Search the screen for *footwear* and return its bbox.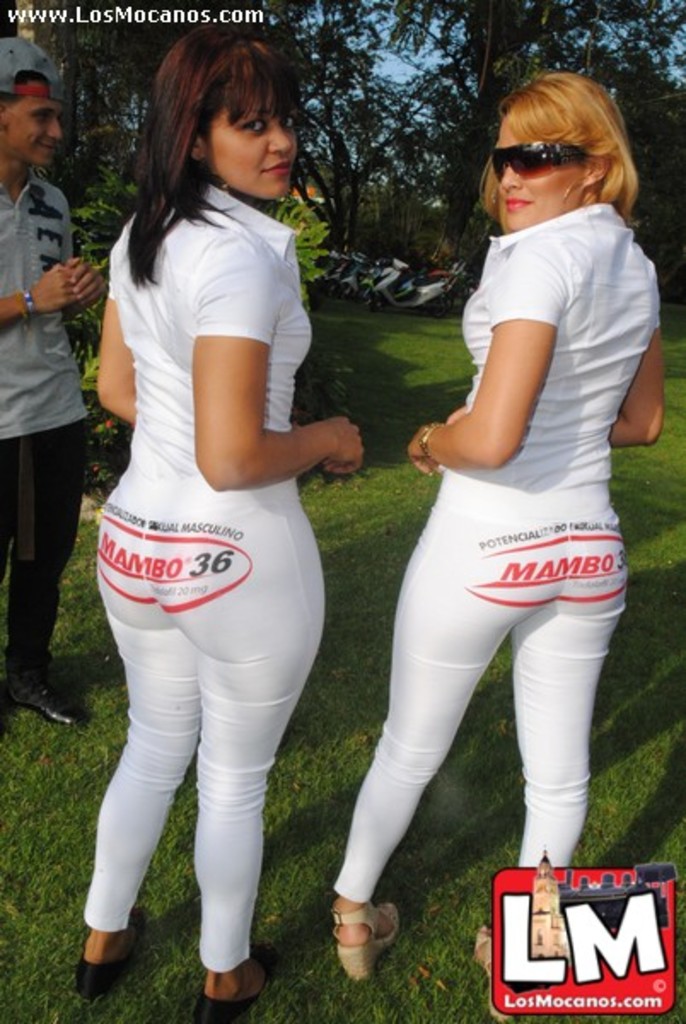
Found: (75,908,148,995).
